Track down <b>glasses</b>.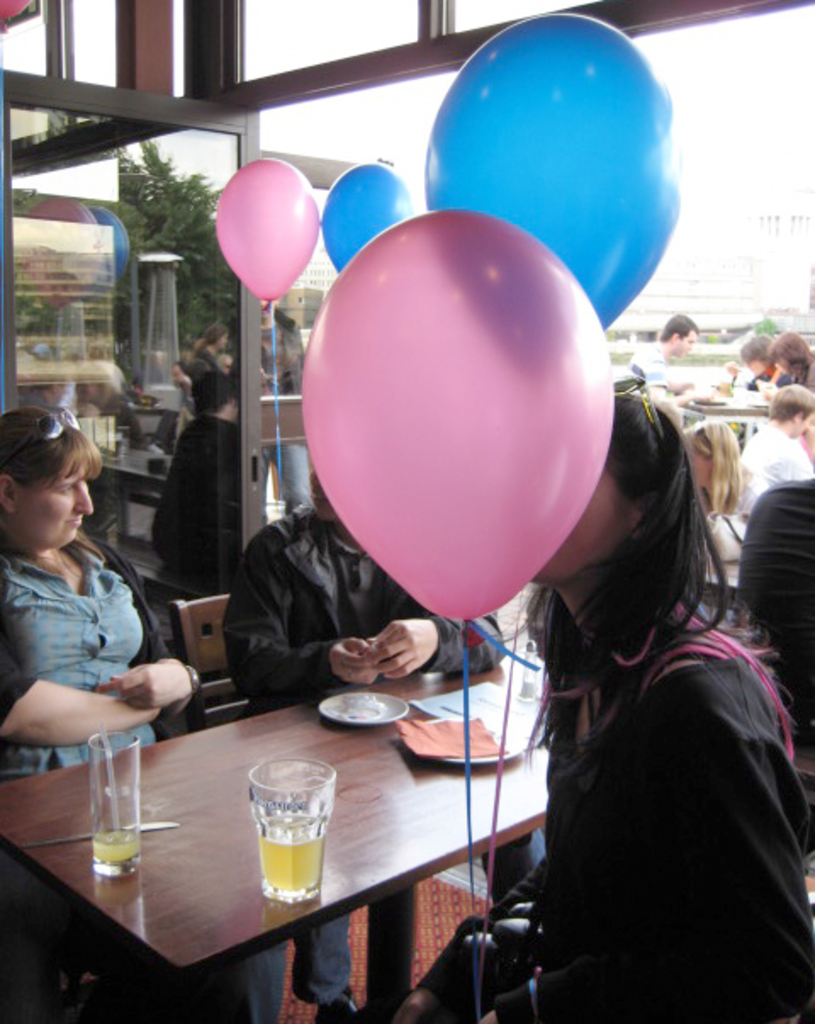
Tracked to <box>0,406,76,472</box>.
